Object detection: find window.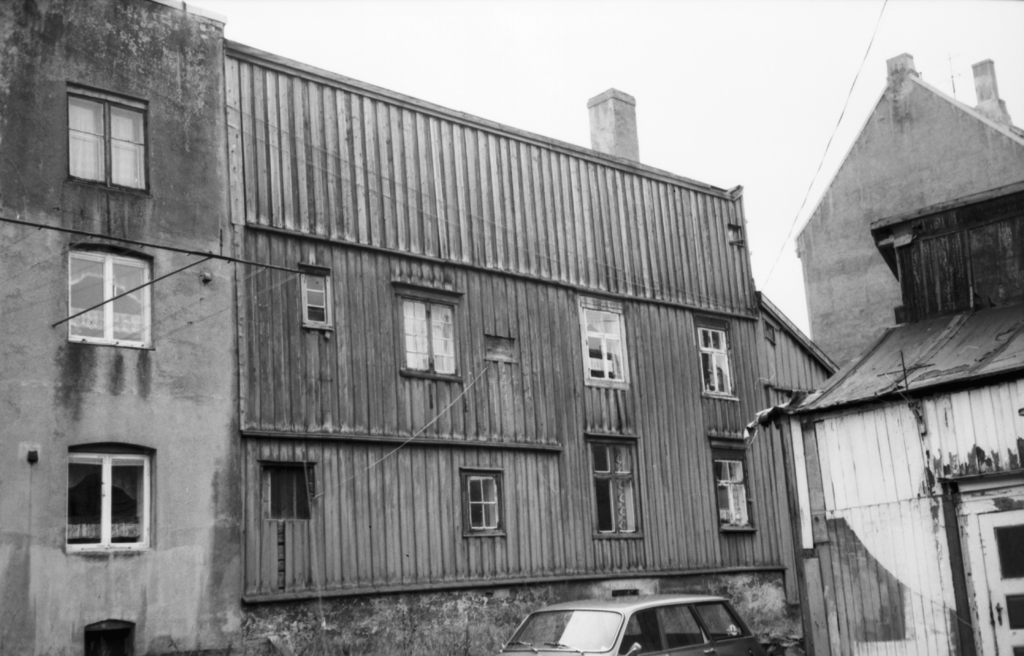
locate(55, 436, 157, 557).
